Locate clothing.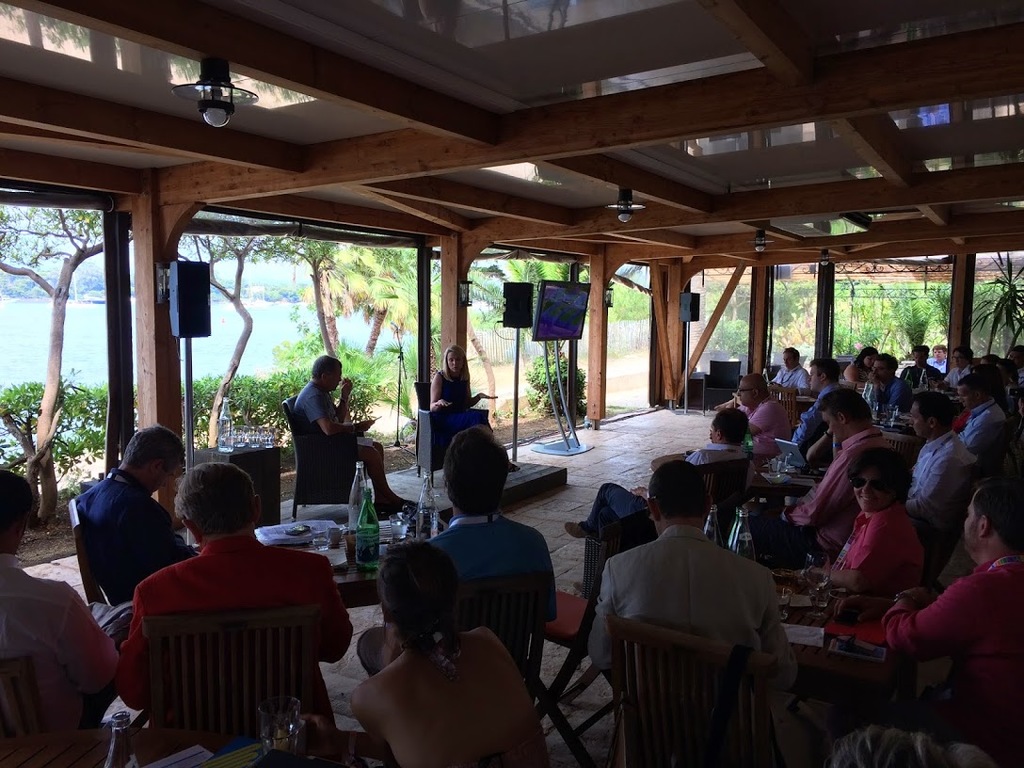
Bounding box: bbox(905, 448, 979, 562).
